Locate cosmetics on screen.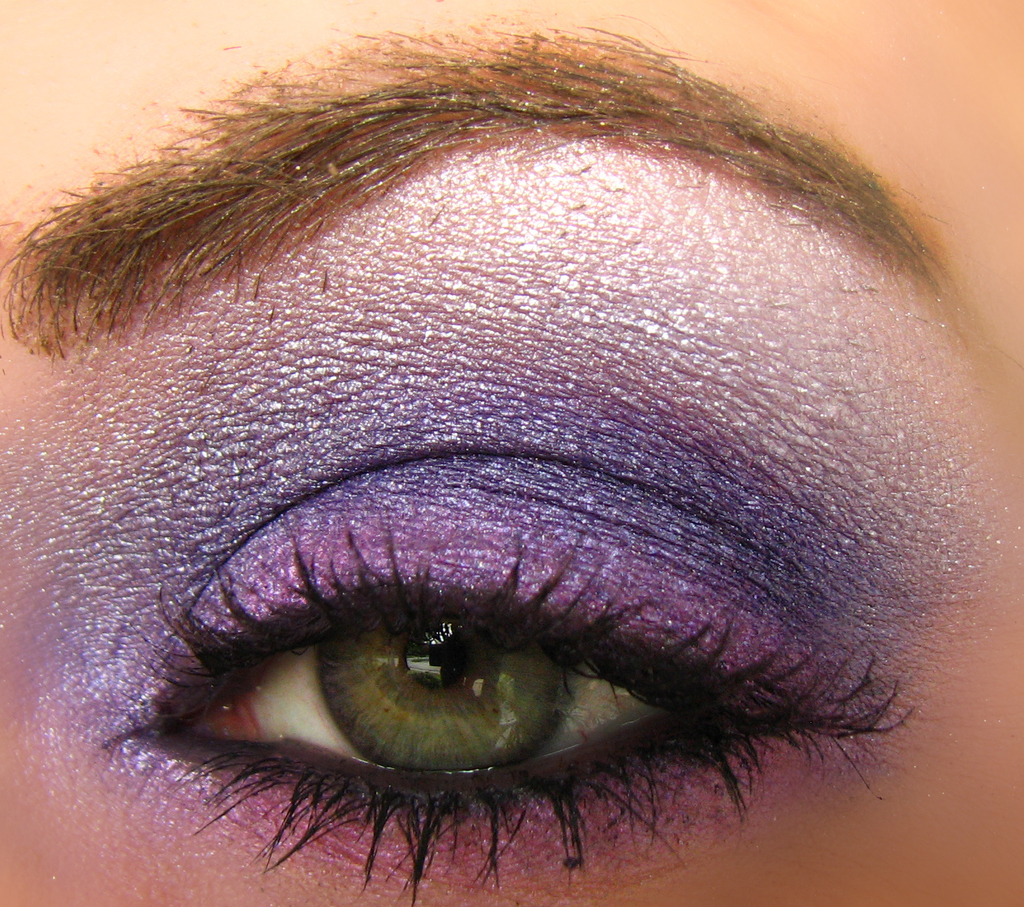
On screen at x1=65, y1=431, x2=852, y2=860.
